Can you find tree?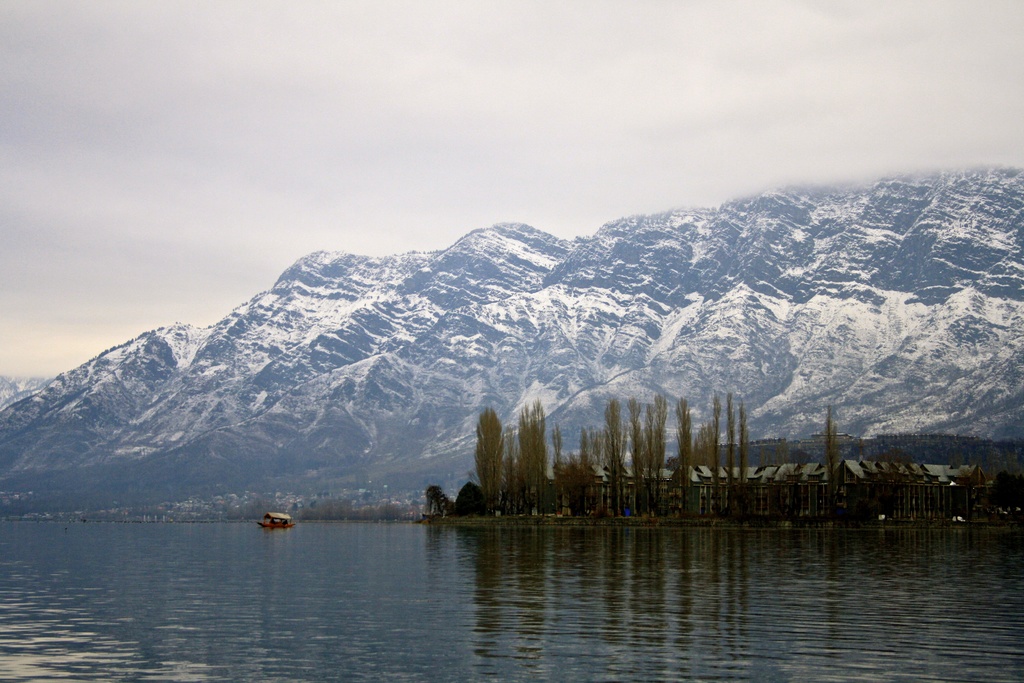
Yes, bounding box: [x1=737, y1=397, x2=749, y2=518].
